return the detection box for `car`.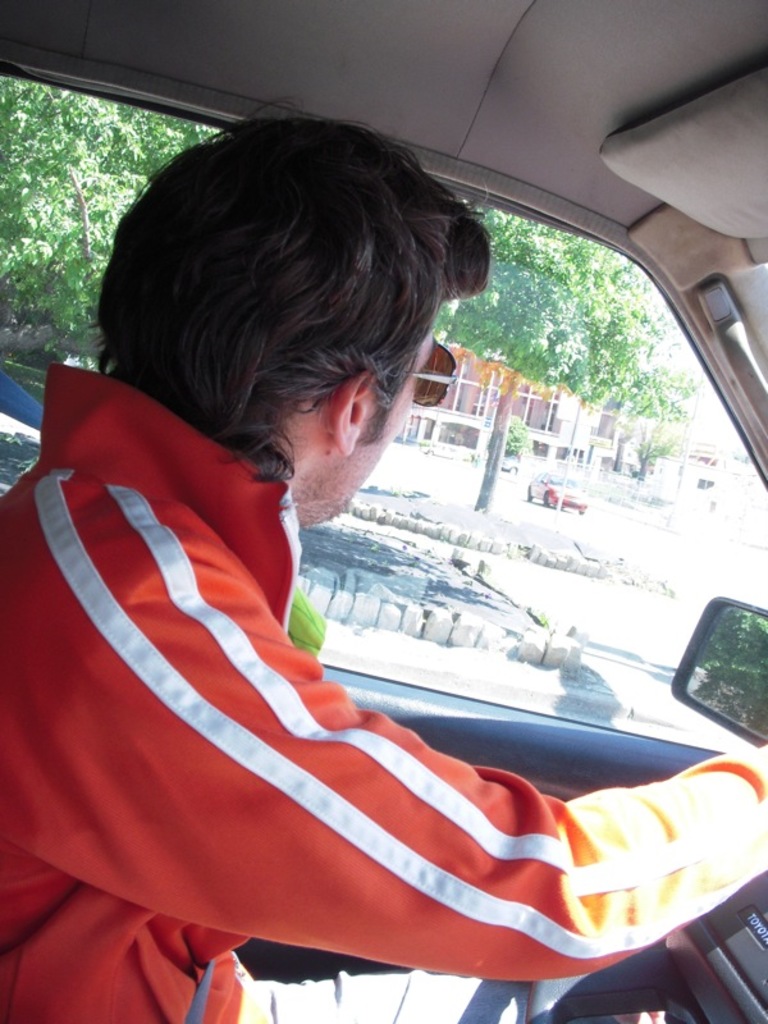
526, 471, 585, 515.
